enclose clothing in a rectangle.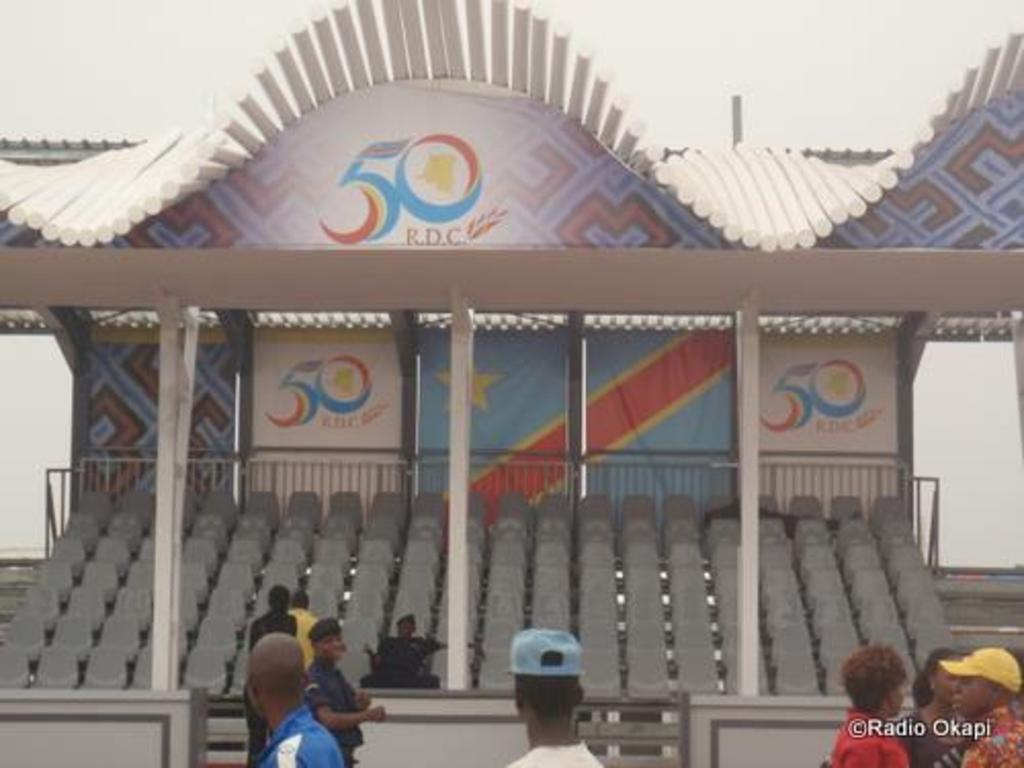
<region>506, 737, 604, 766</region>.
